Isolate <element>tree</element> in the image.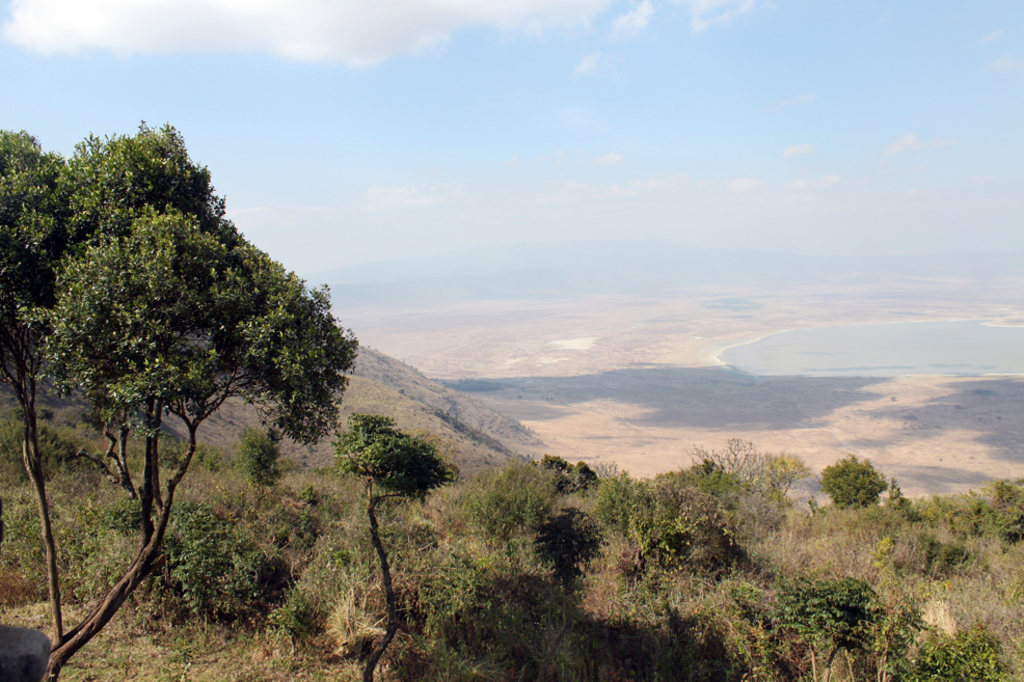
Isolated region: [left=535, top=495, right=587, bottom=607].
